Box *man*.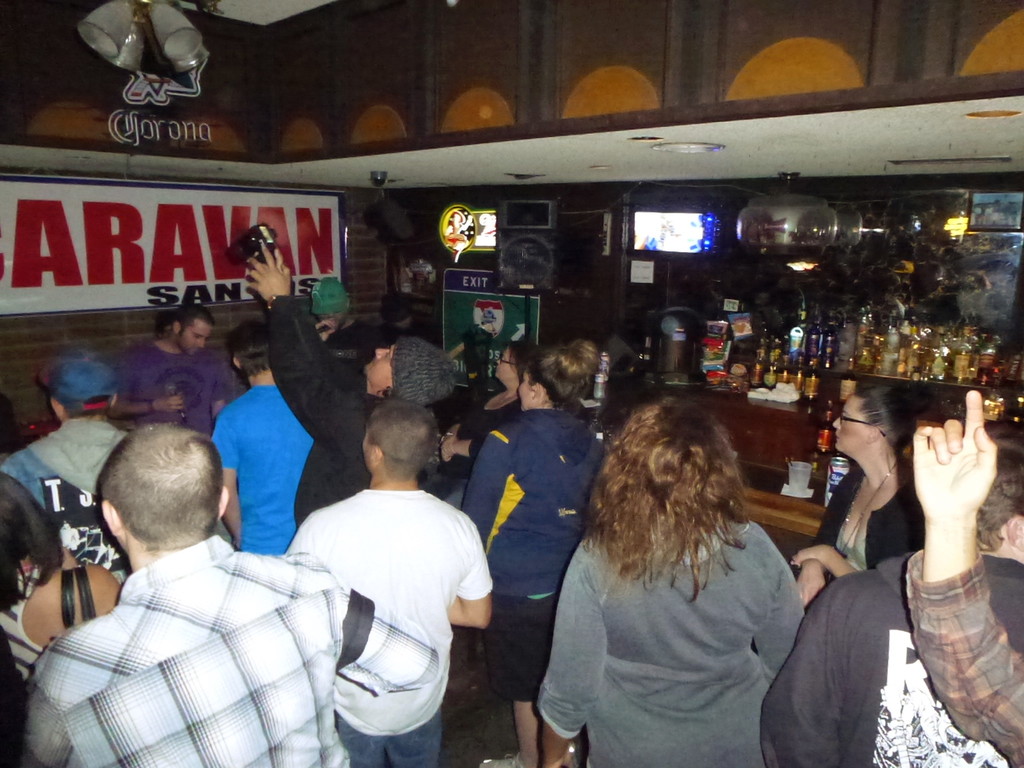
24 412 438 765.
